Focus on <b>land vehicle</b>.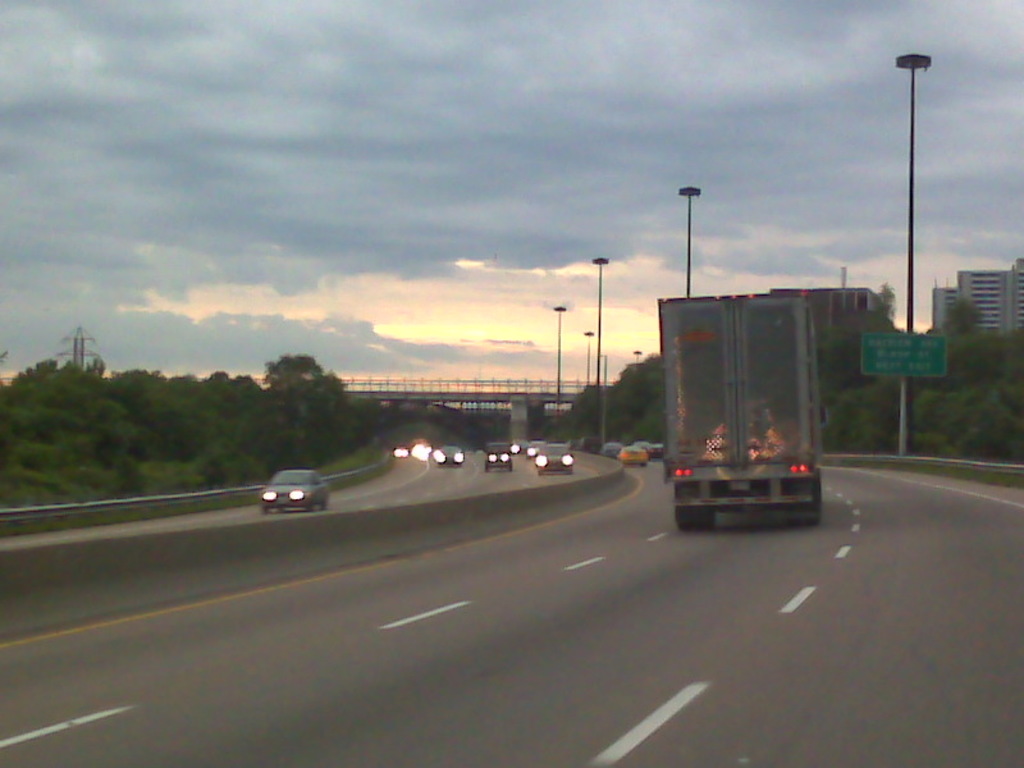
Focused at pyautogui.locateOnScreen(599, 439, 620, 453).
